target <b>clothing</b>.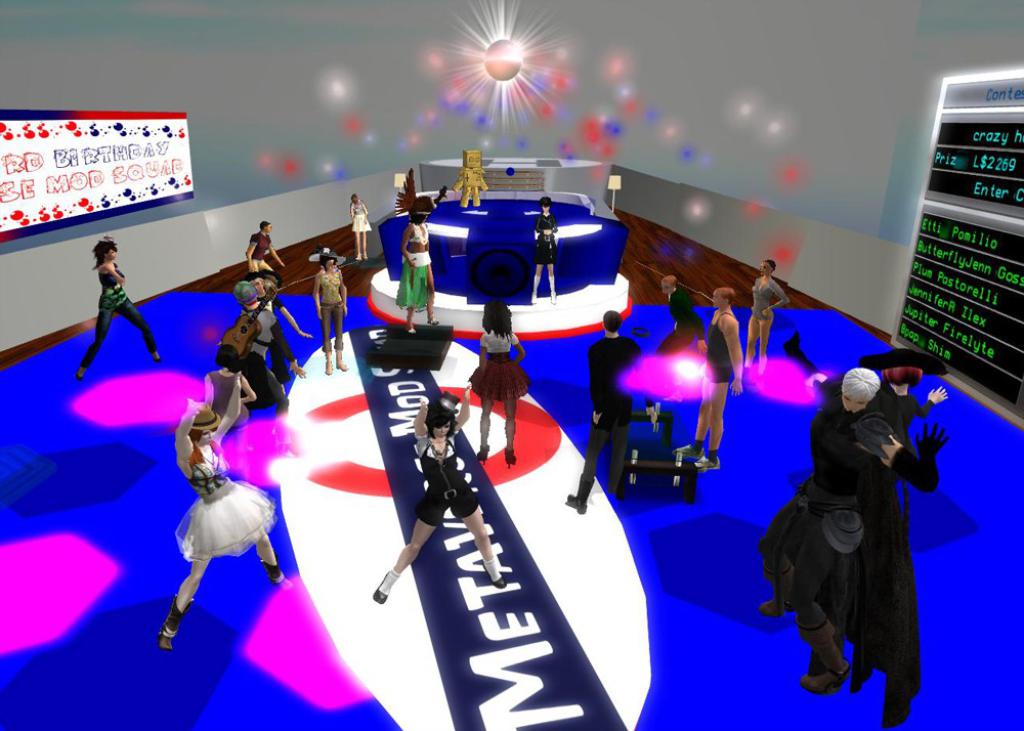
Target region: 401:220:432:315.
